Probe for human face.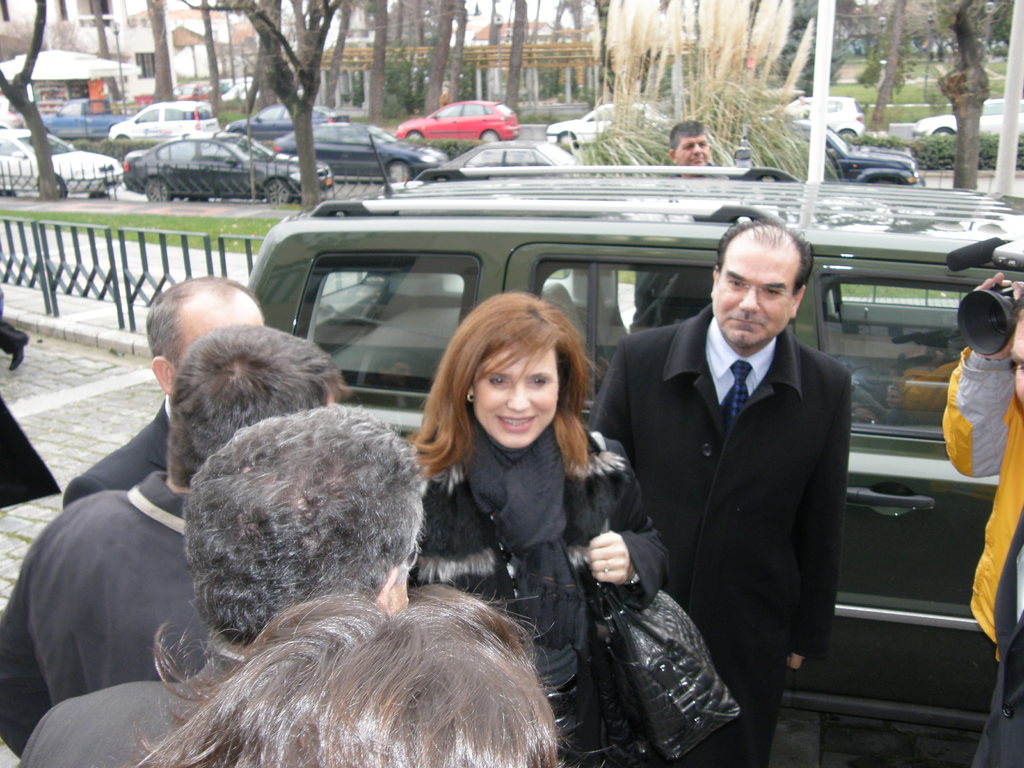
Probe result: (x1=714, y1=242, x2=794, y2=345).
